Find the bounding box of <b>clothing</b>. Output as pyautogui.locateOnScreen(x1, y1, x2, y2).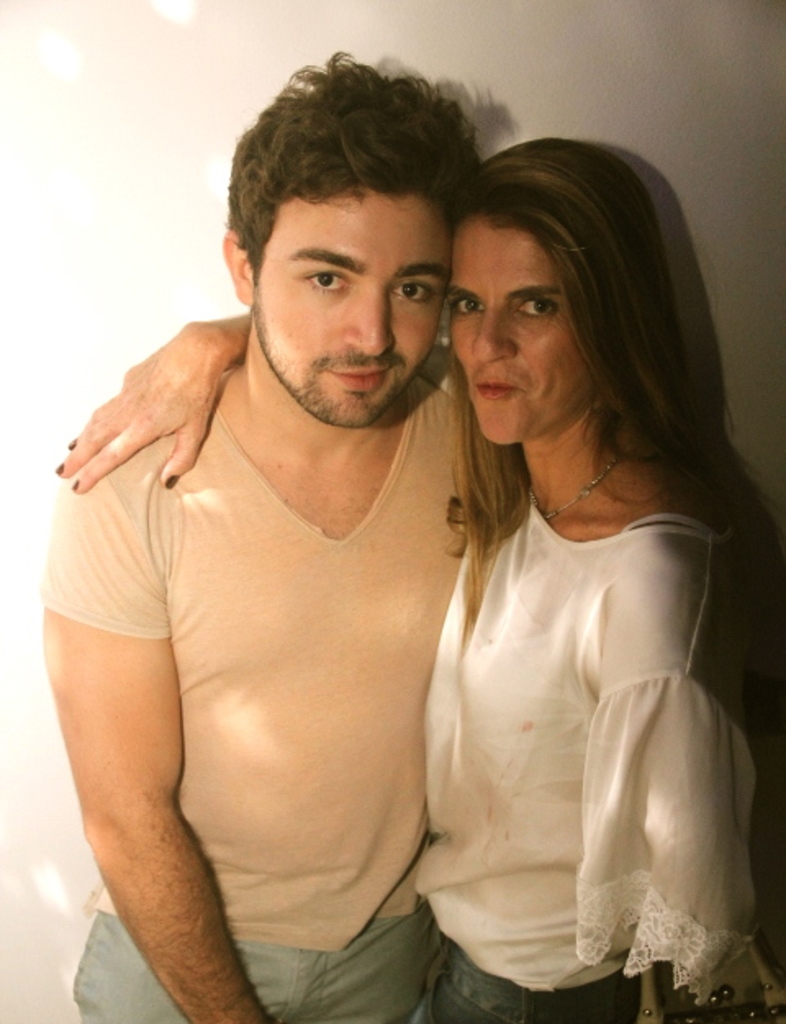
pyautogui.locateOnScreen(31, 378, 504, 1022).
